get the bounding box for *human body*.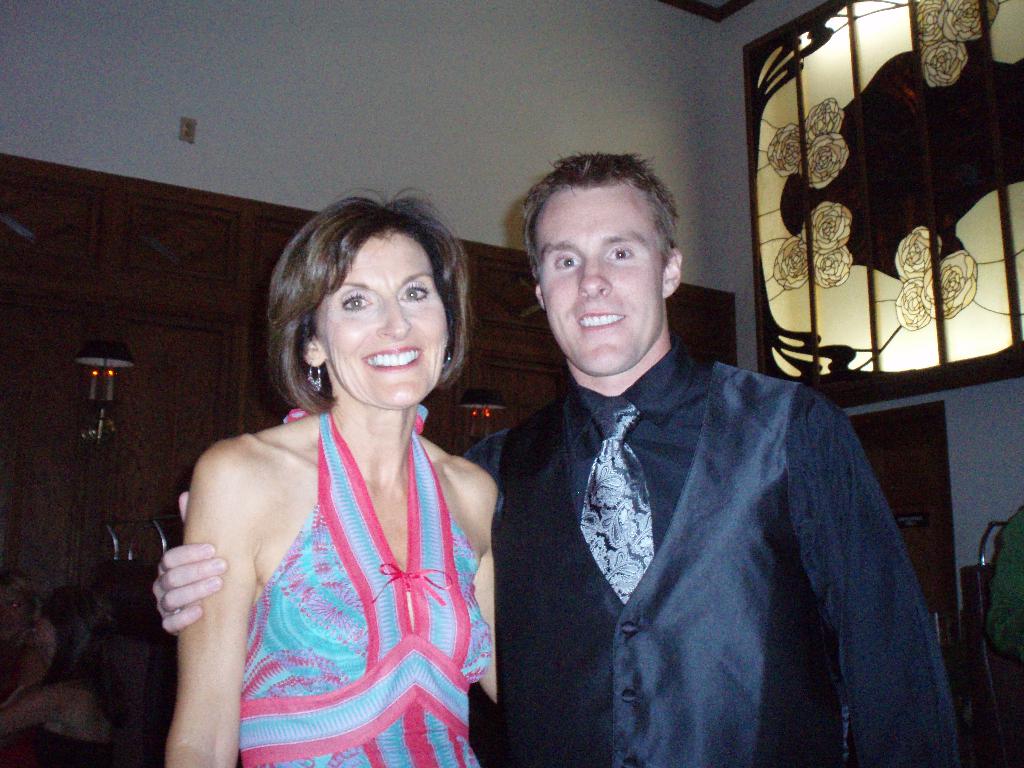
BBox(159, 152, 952, 767).
